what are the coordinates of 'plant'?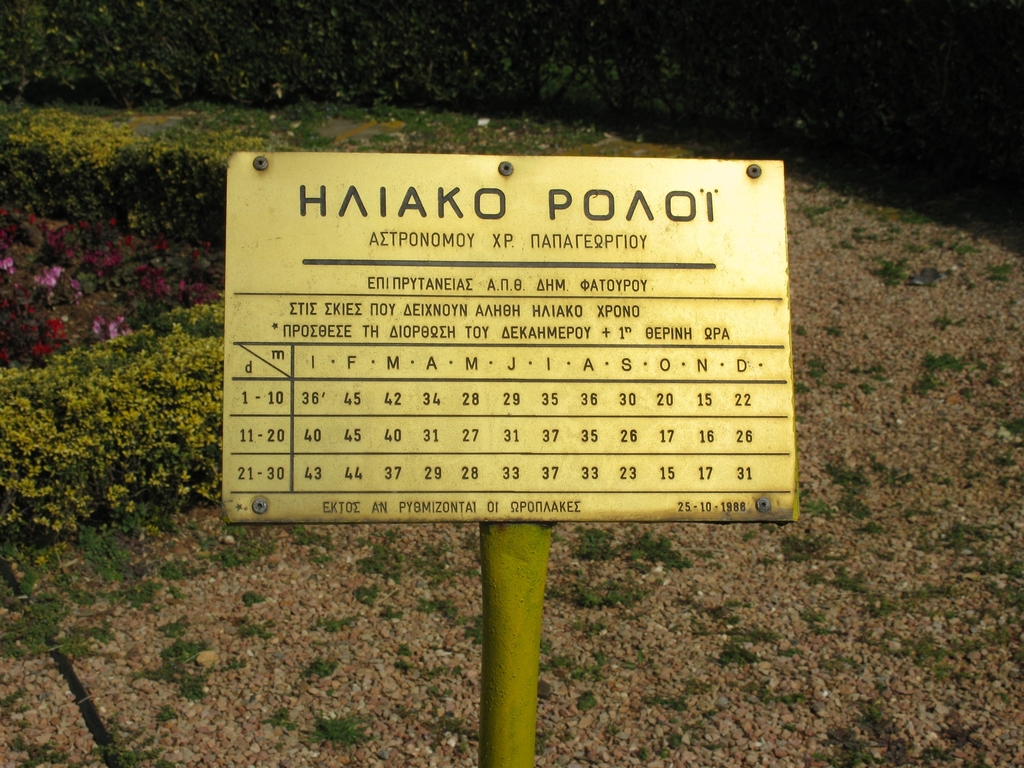
x1=876, y1=370, x2=882, y2=382.
